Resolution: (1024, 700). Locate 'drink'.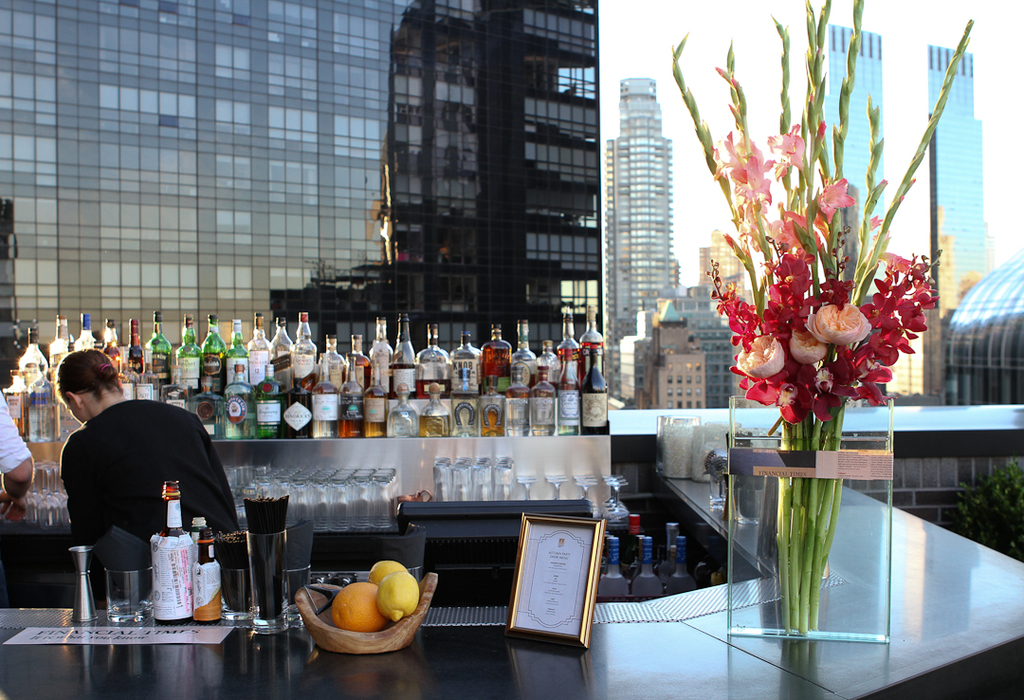
[54,313,67,354].
